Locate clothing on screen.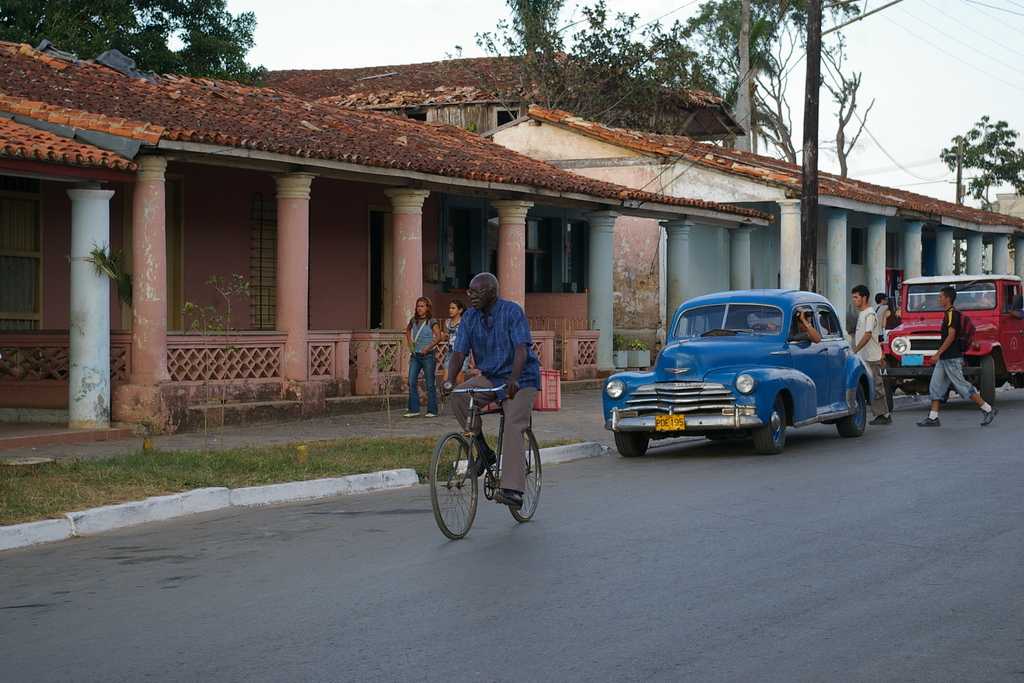
On screen at [851,304,890,414].
